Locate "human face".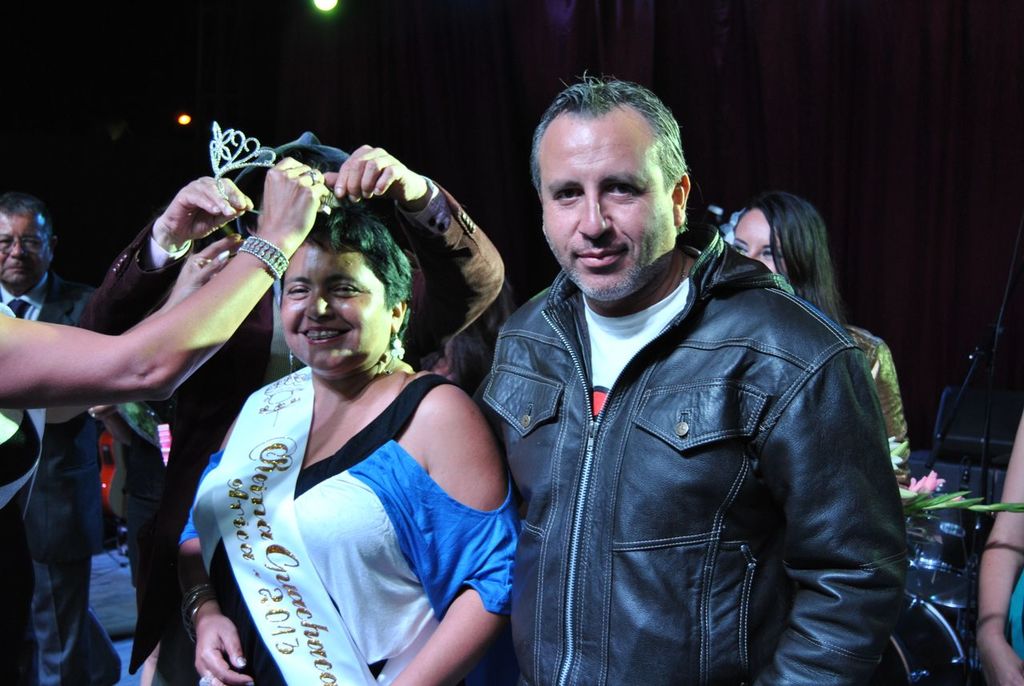
Bounding box: x1=0 y1=215 x2=54 y2=290.
